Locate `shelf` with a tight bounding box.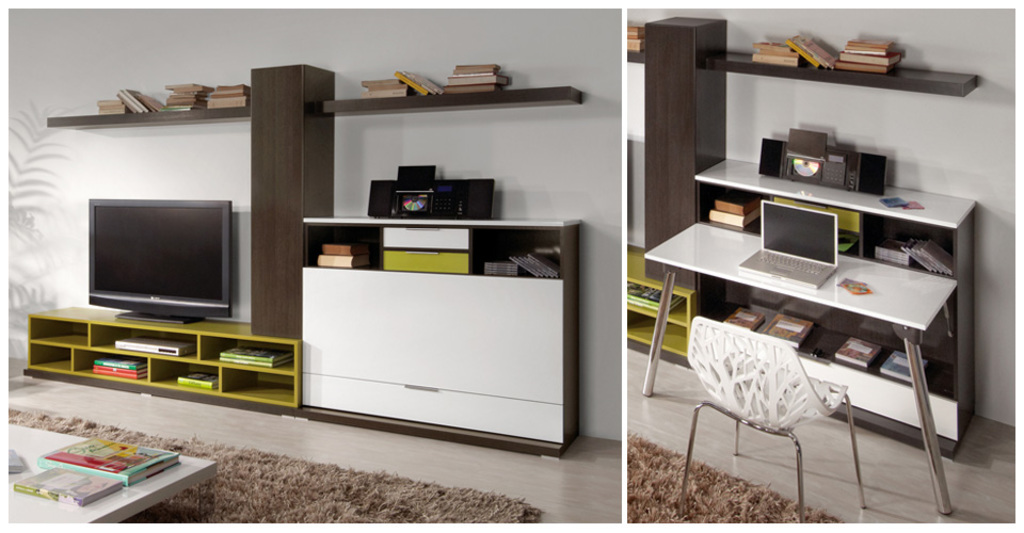
l=315, t=50, r=583, b=120.
